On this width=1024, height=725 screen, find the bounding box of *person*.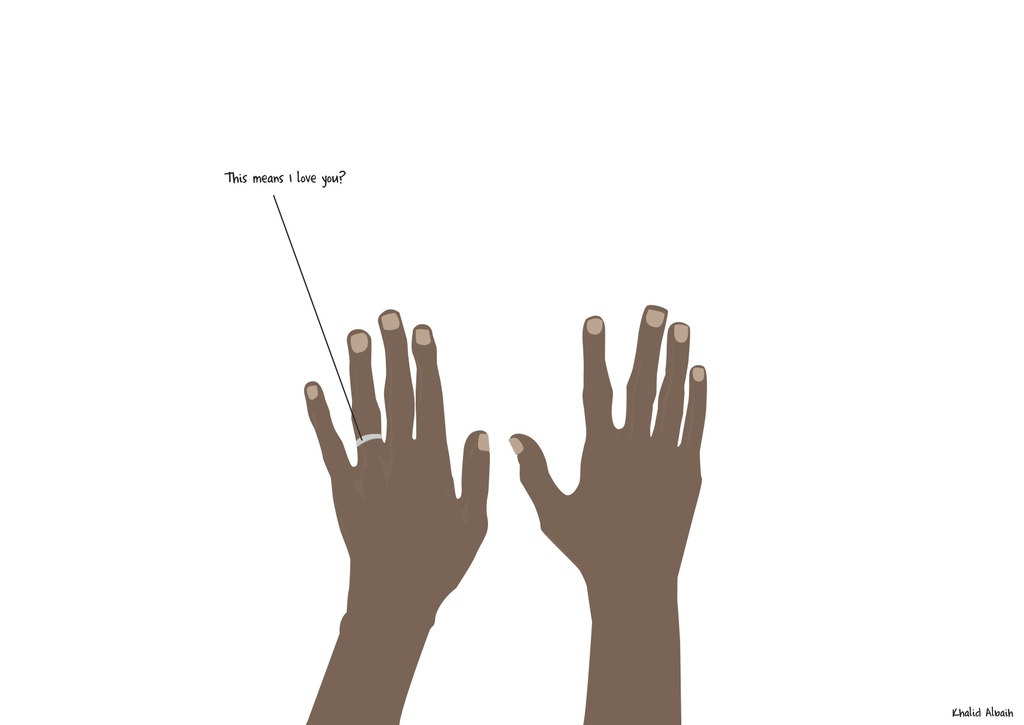
Bounding box: {"left": 296, "top": 300, "right": 707, "bottom": 724}.
